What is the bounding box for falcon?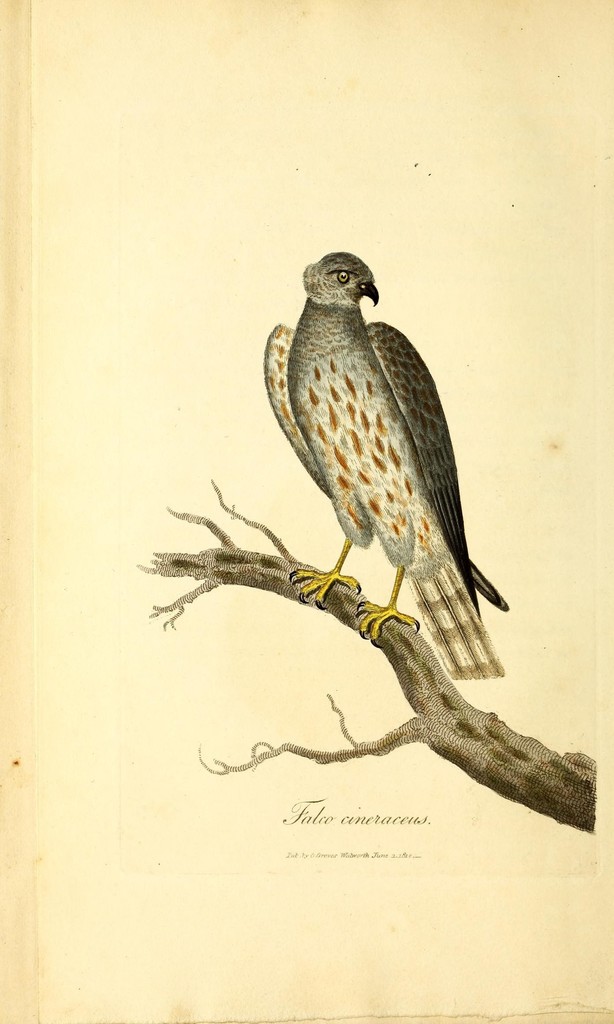
rect(259, 252, 512, 681).
